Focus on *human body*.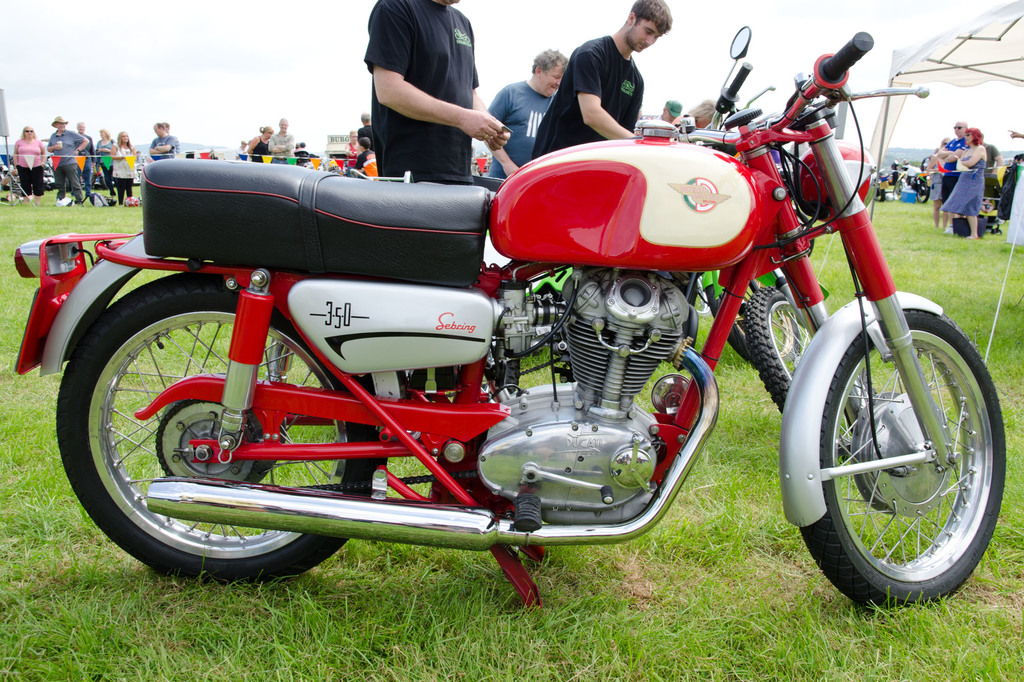
Focused at [42,116,88,202].
